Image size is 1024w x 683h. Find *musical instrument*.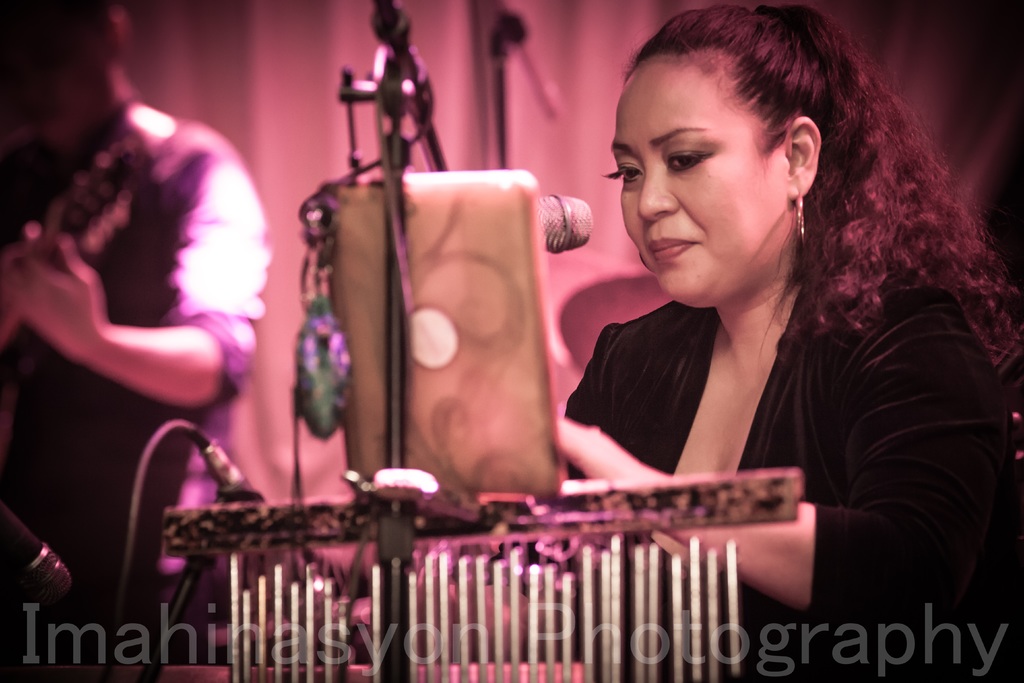
x1=0 y1=99 x2=185 y2=451.
